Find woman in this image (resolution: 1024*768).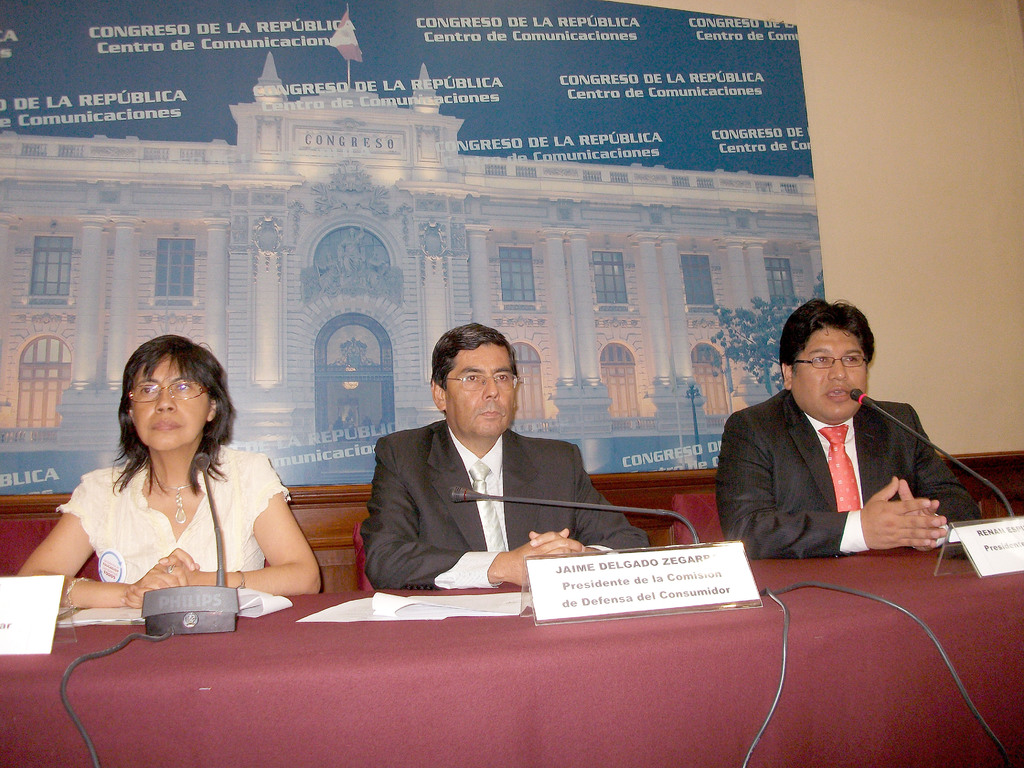
42:348:322:630.
